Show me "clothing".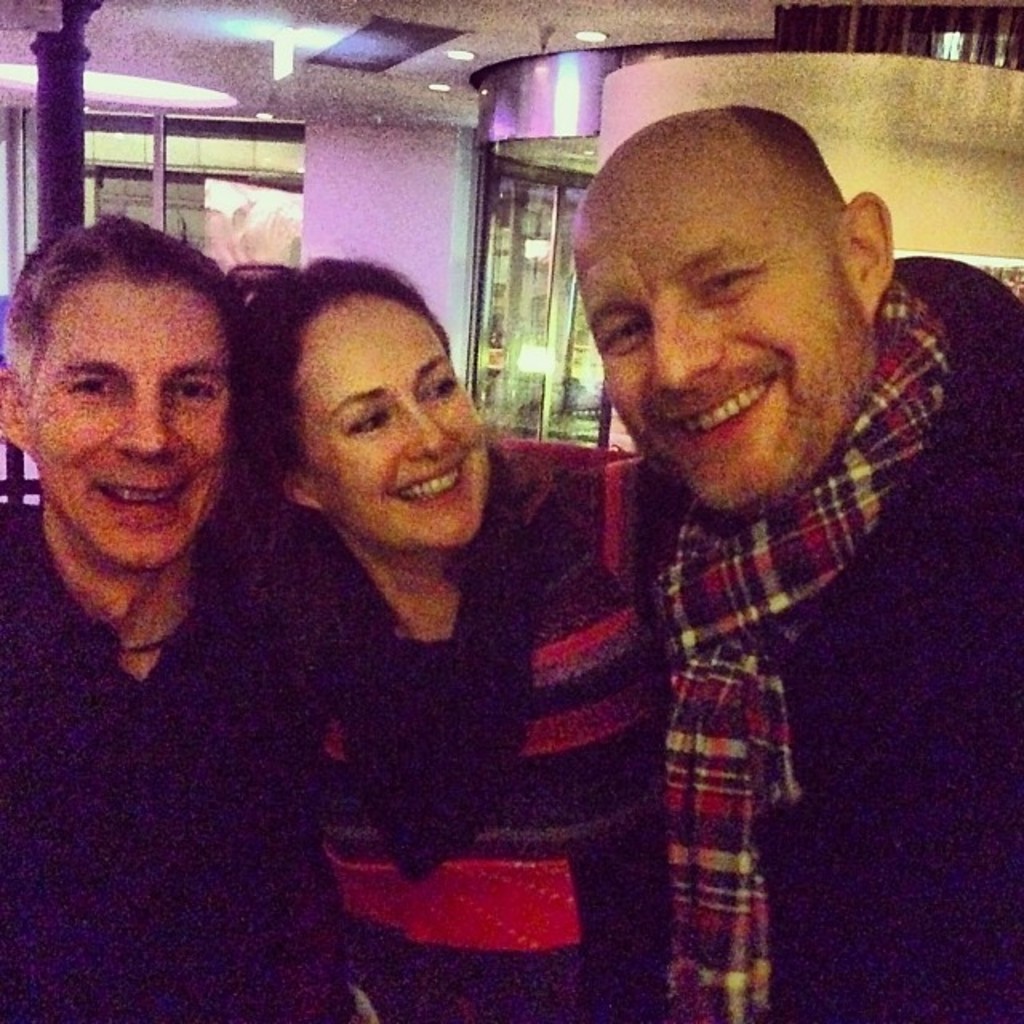
"clothing" is here: 0/501/326/1022.
